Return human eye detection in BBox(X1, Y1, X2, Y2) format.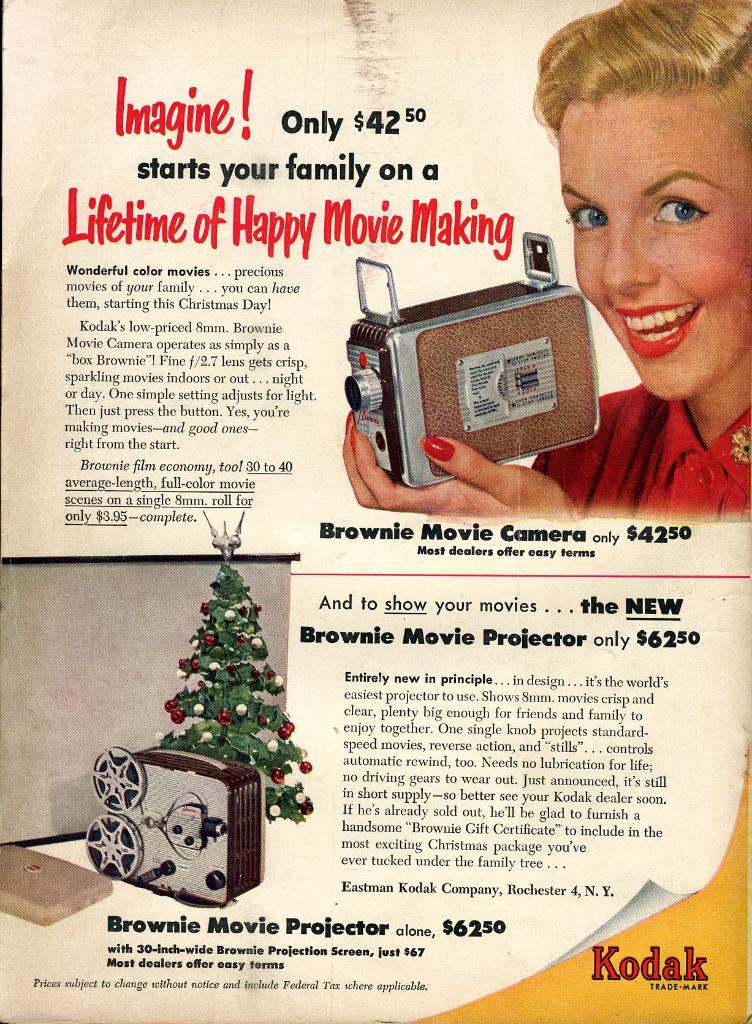
BBox(650, 196, 703, 232).
